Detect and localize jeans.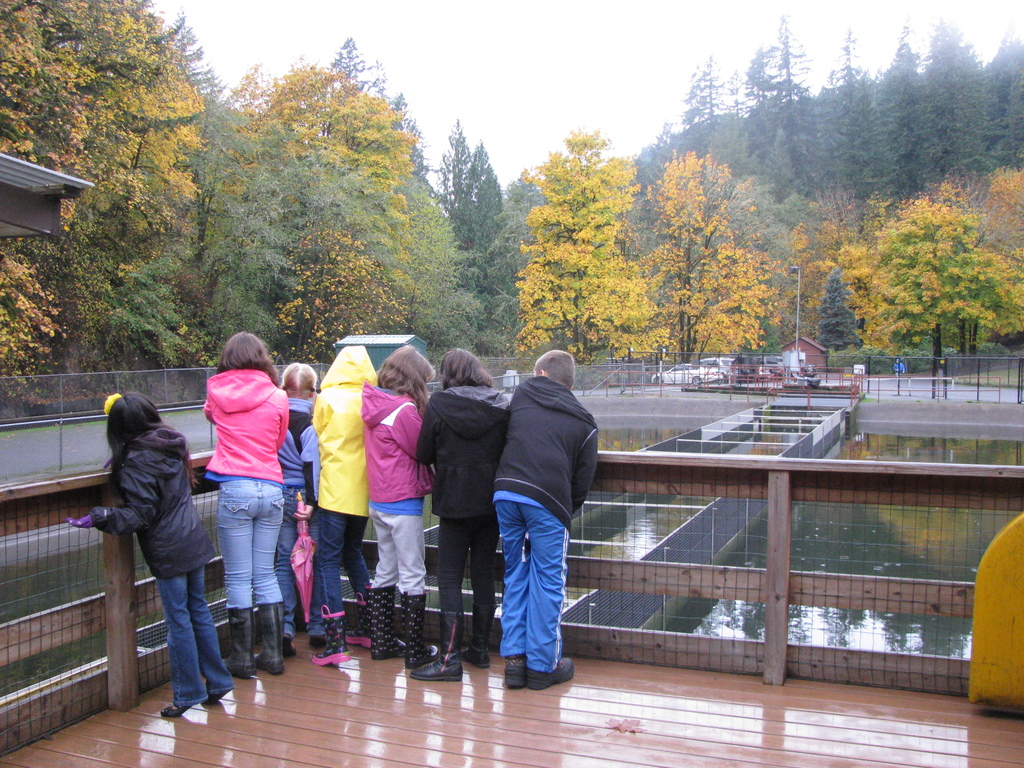
Localized at {"x1": 141, "y1": 564, "x2": 224, "y2": 722}.
